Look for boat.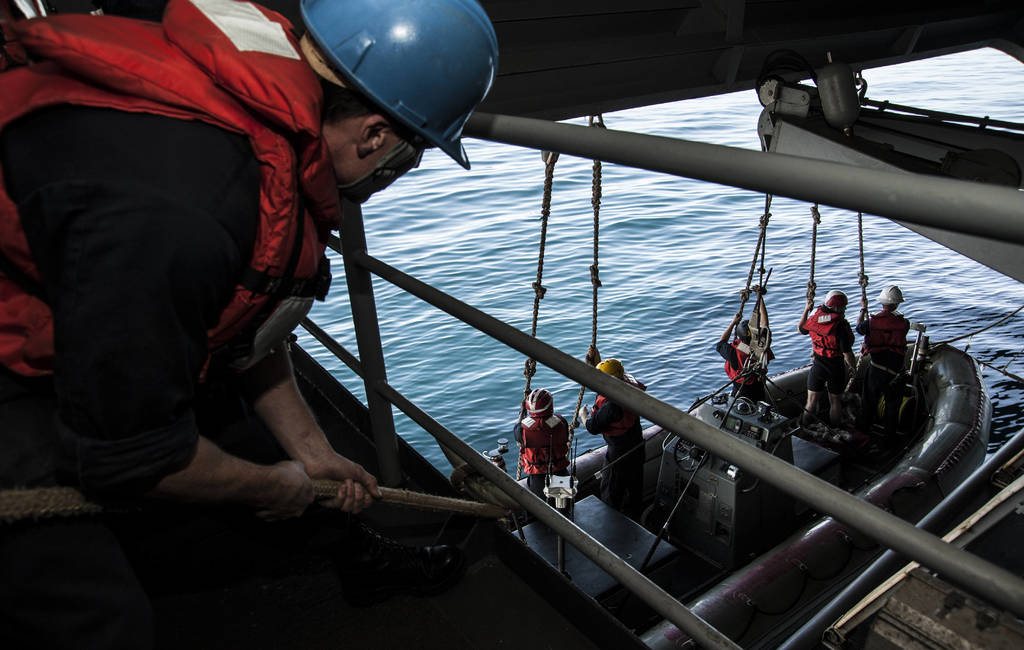
Found: crop(0, 0, 1023, 649).
